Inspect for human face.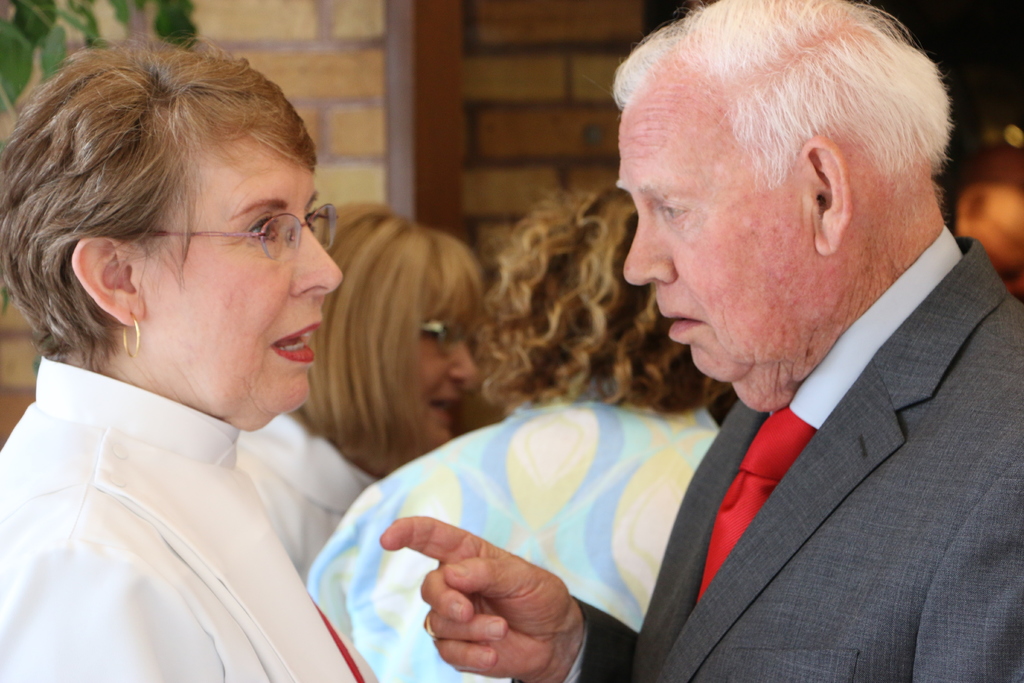
Inspection: 424/315/479/440.
